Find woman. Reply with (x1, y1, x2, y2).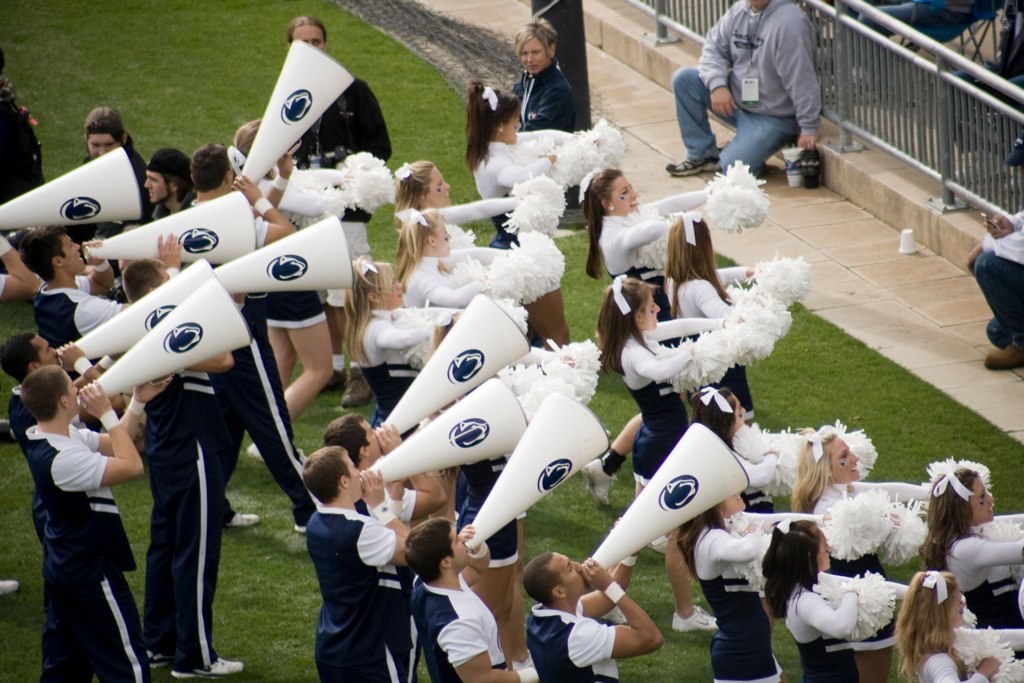
(472, 77, 598, 241).
